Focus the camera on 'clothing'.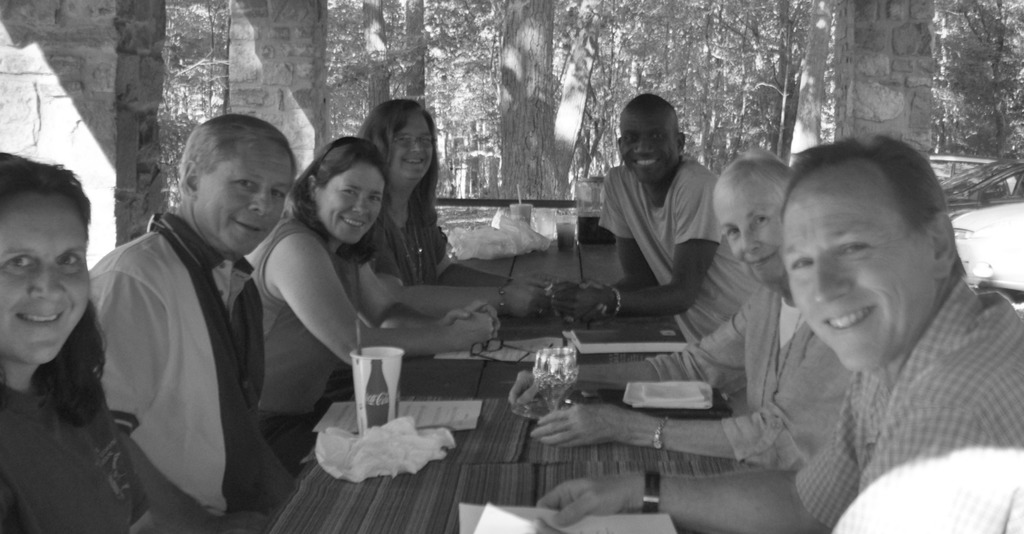
Focus region: select_region(239, 204, 362, 445).
